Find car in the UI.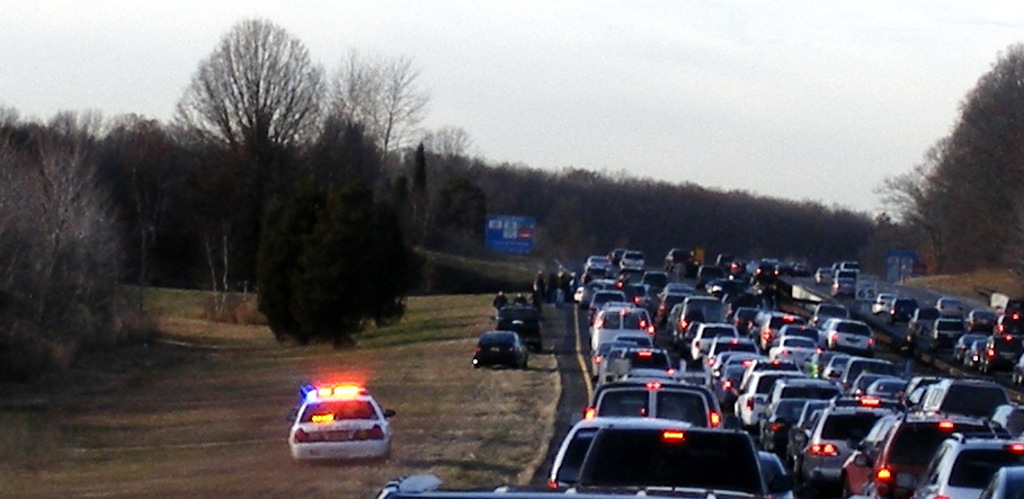
UI element at [x1=281, y1=378, x2=392, y2=456].
